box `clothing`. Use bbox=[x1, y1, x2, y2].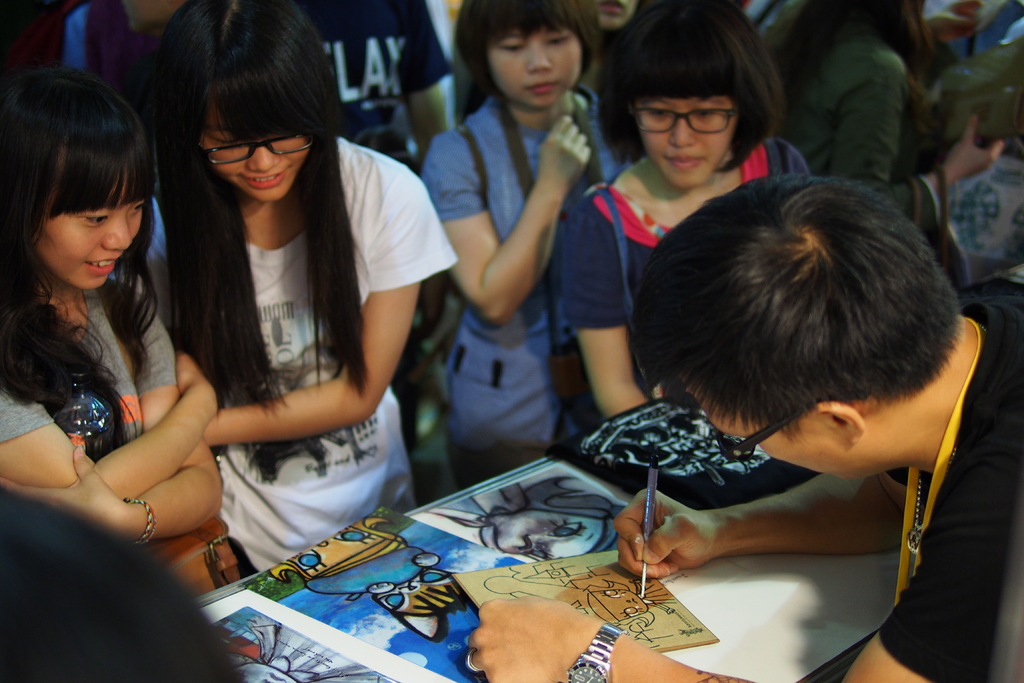
bbox=[0, 283, 186, 456].
